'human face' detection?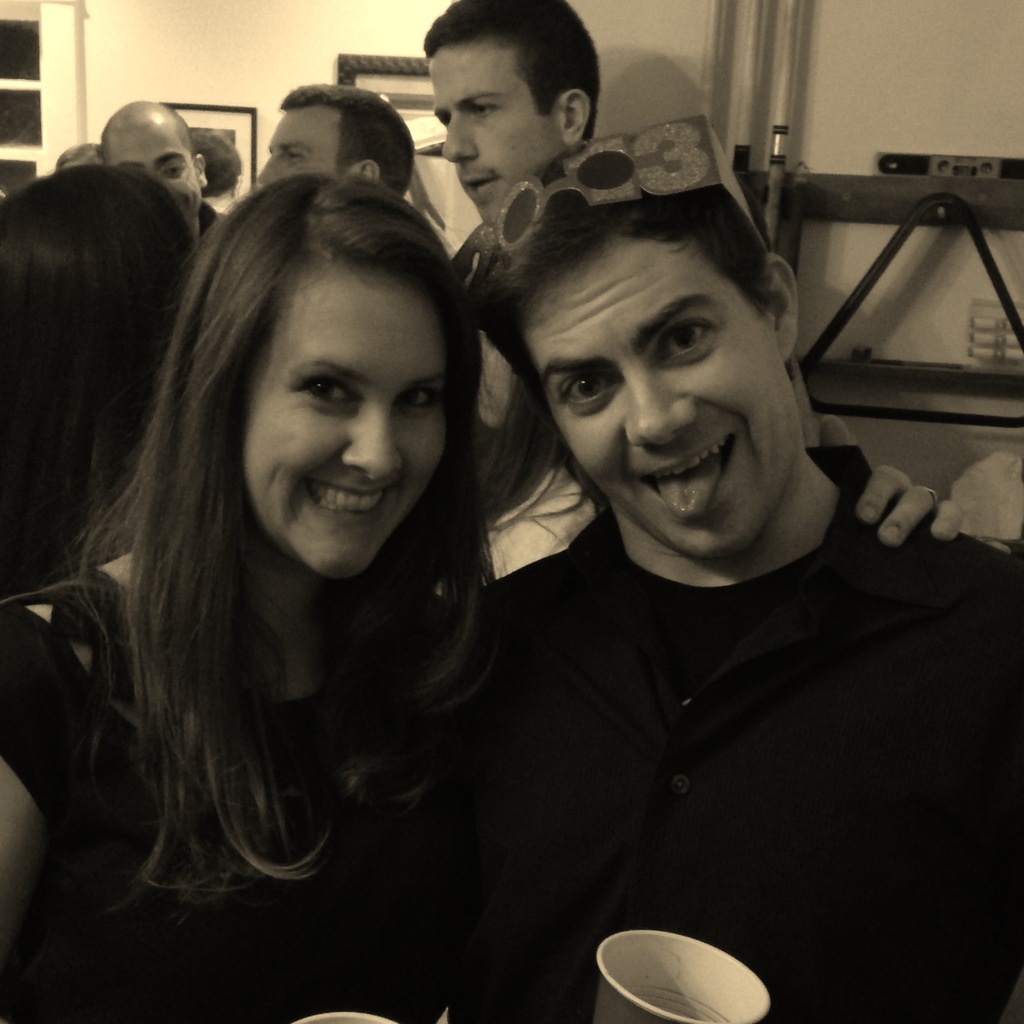
crop(434, 49, 564, 221)
